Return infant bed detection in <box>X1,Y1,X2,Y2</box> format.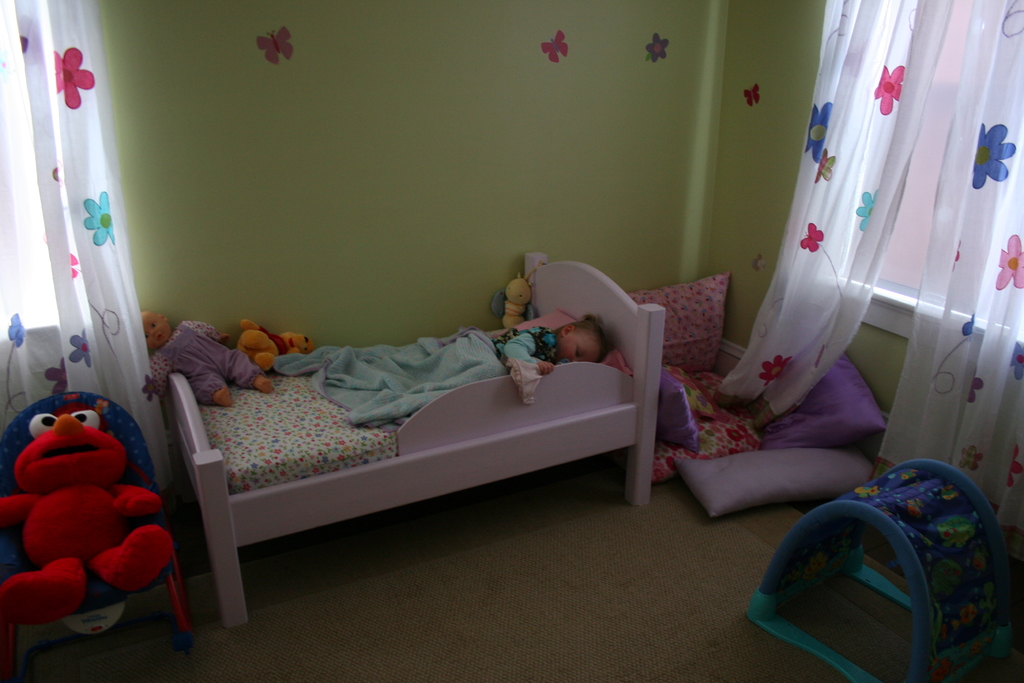
<box>170,248,666,629</box>.
